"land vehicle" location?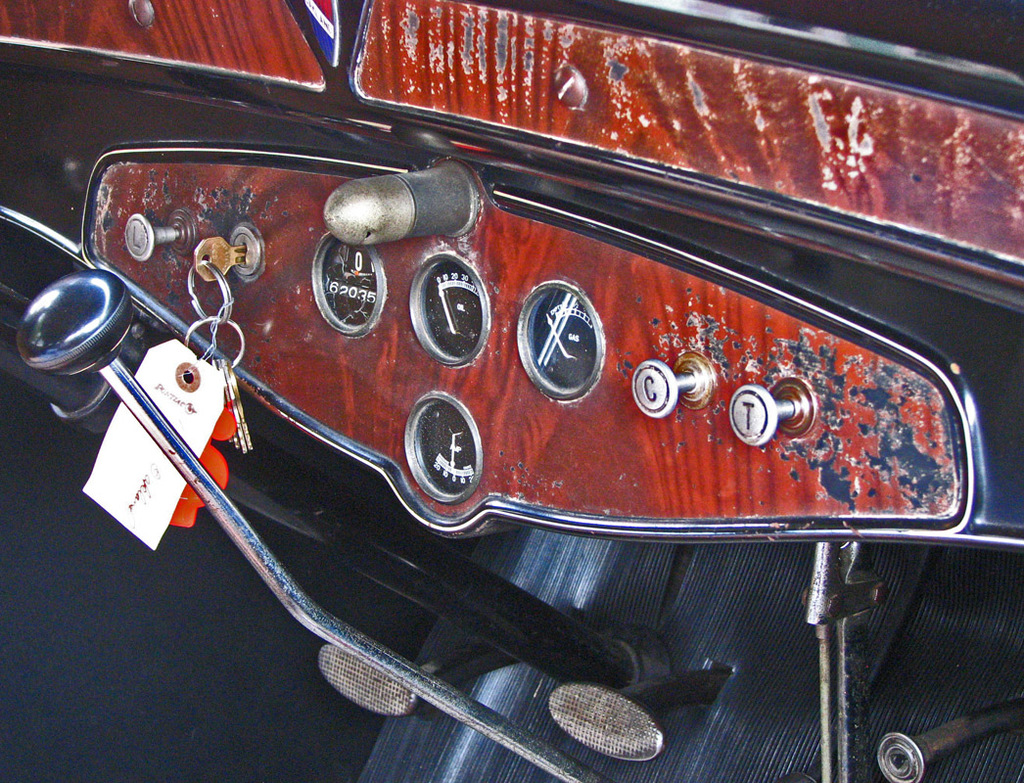
{"x1": 0, "y1": 0, "x2": 1023, "y2": 782}
